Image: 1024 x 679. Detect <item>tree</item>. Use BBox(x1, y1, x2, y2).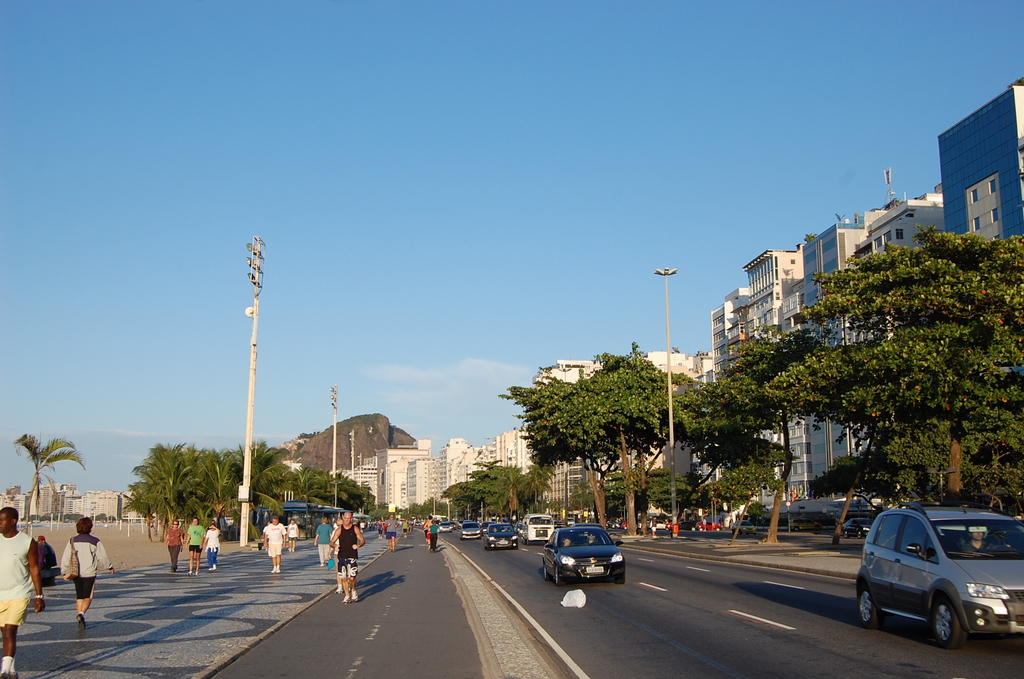
BBox(22, 433, 86, 523).
